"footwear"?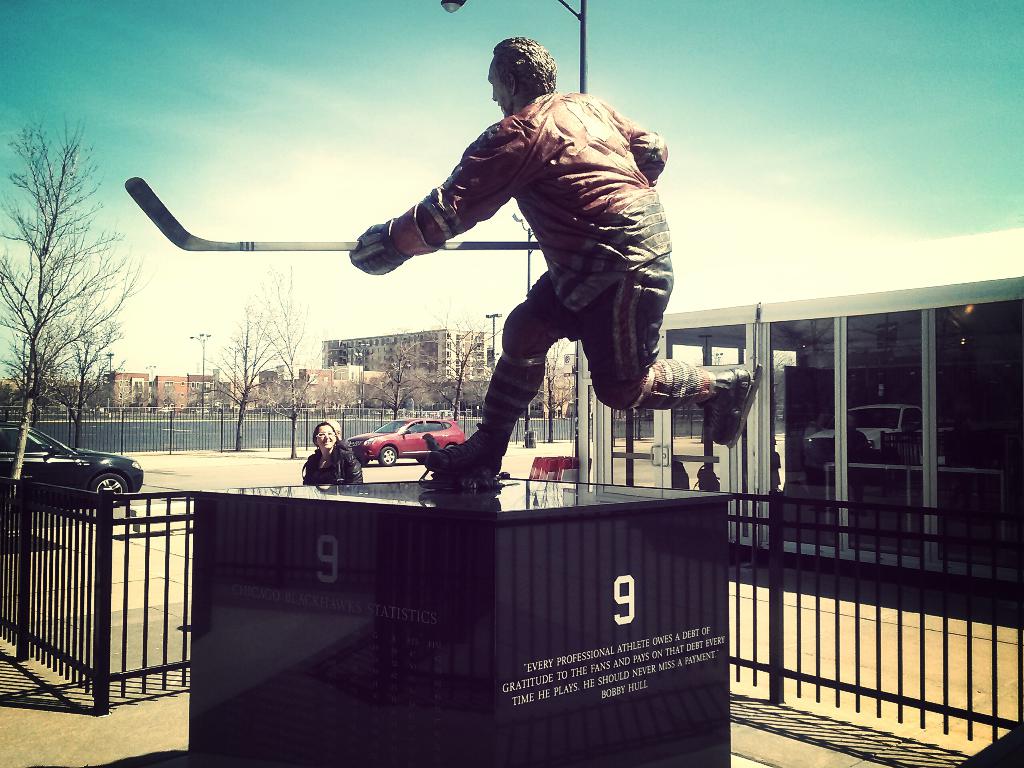
424,424,505,475
